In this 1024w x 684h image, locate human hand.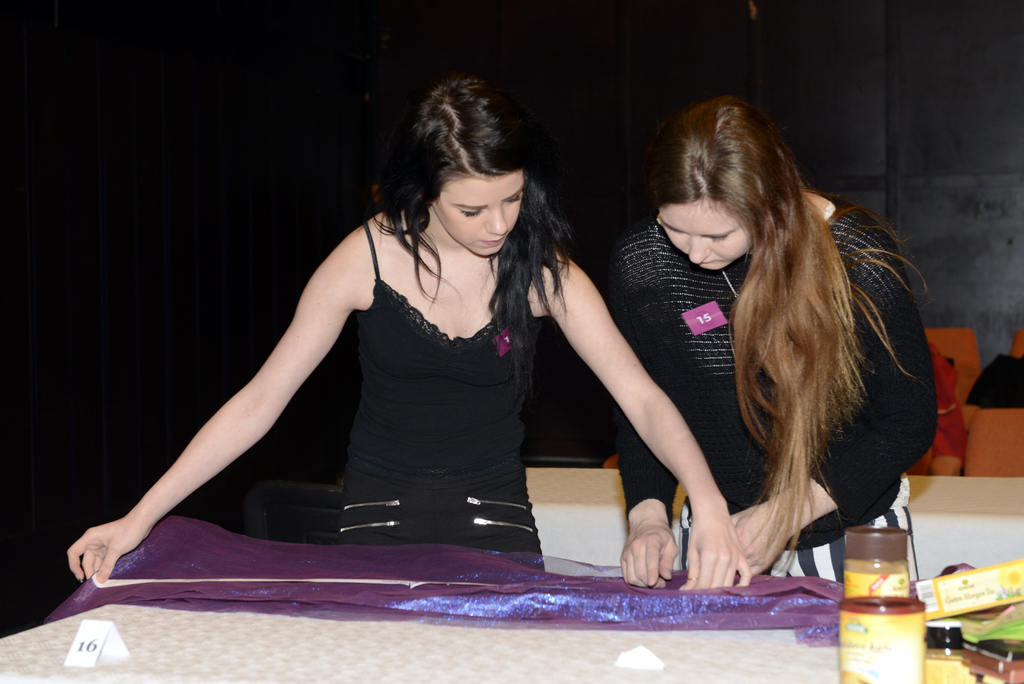
Bounding box: 728,501,792,580.
